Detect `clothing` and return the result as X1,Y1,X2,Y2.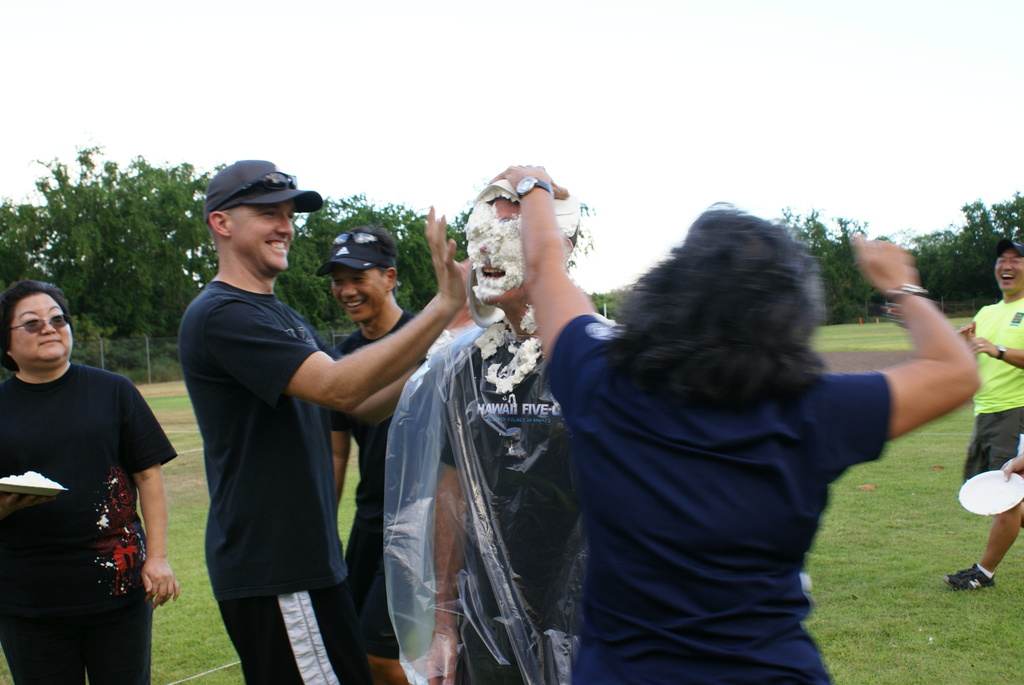
532,249,941,670.
